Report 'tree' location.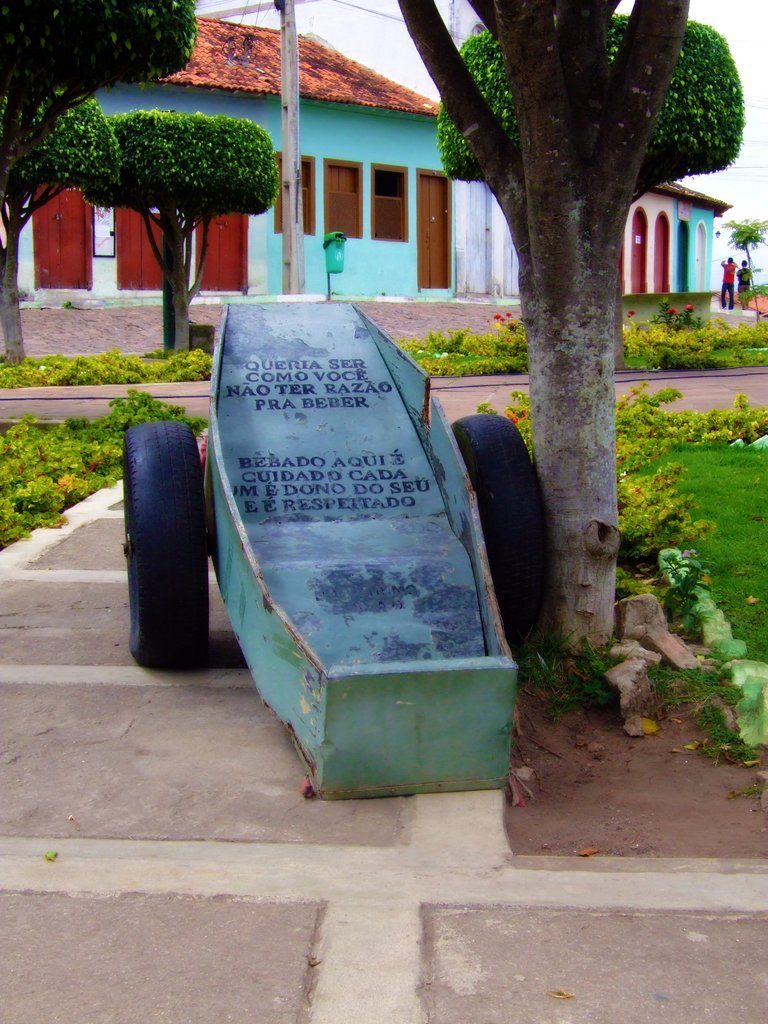
Report: 77,106,275,364.
